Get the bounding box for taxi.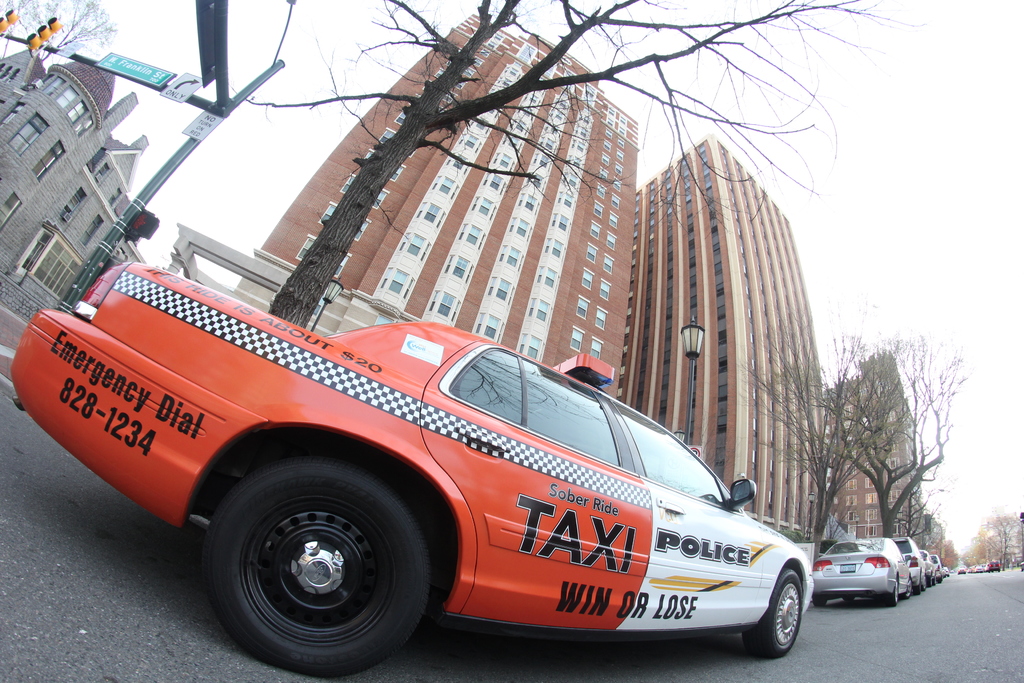
(left=63, top=274, right=809, bottom=645).
